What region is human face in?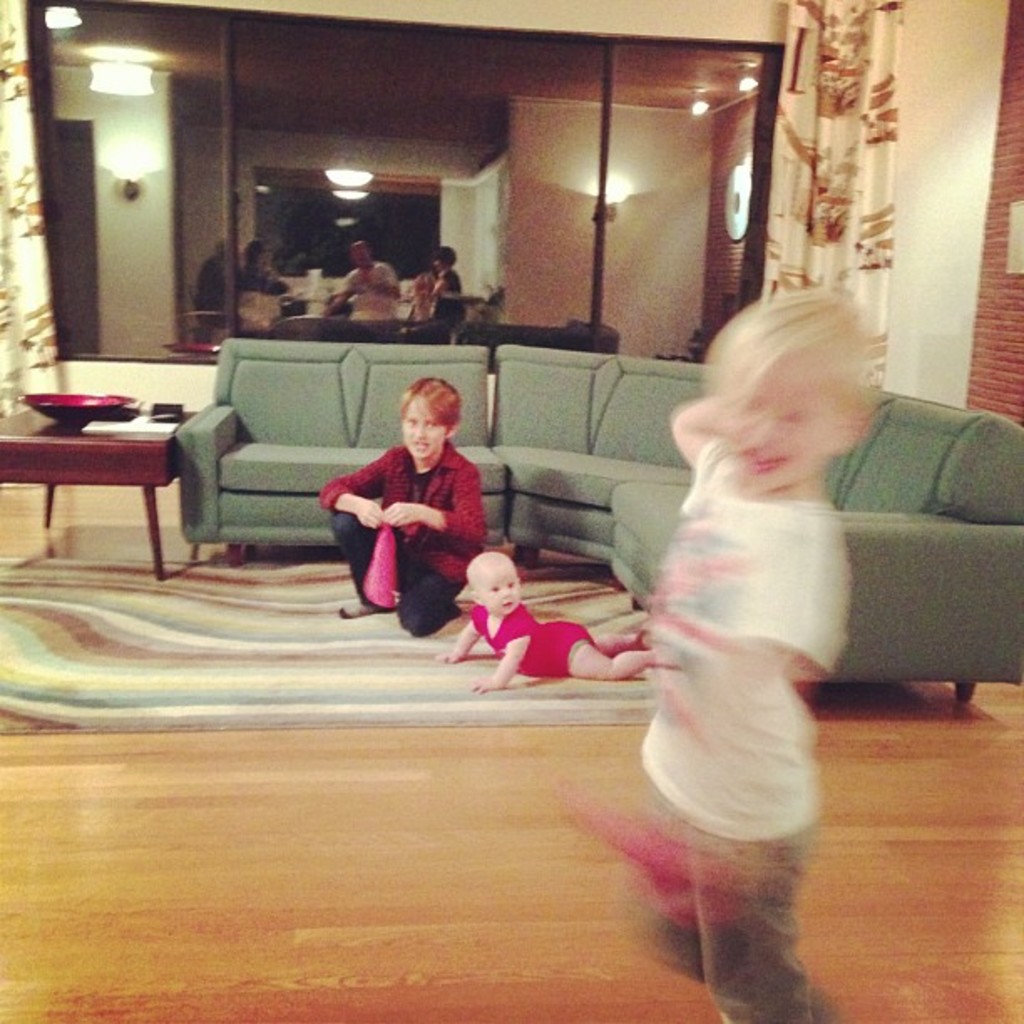
<box>479,566,524,612</box>.
